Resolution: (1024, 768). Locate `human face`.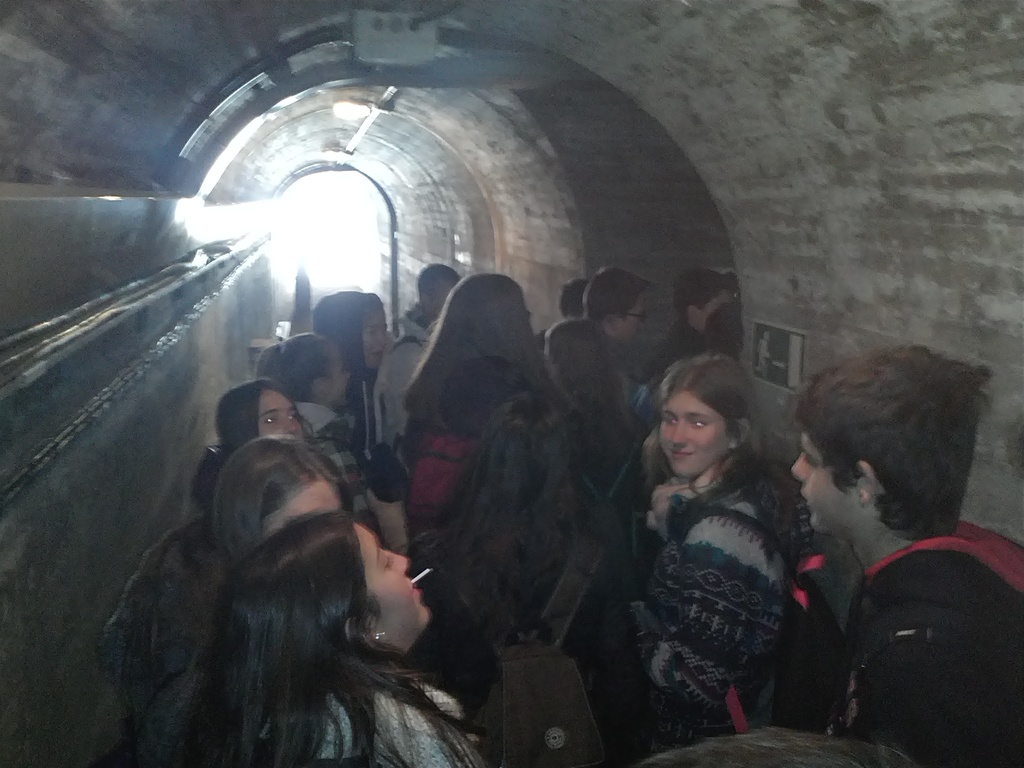
{"left": 659, "top": 387, "right": 728, "bottom": 479}.
